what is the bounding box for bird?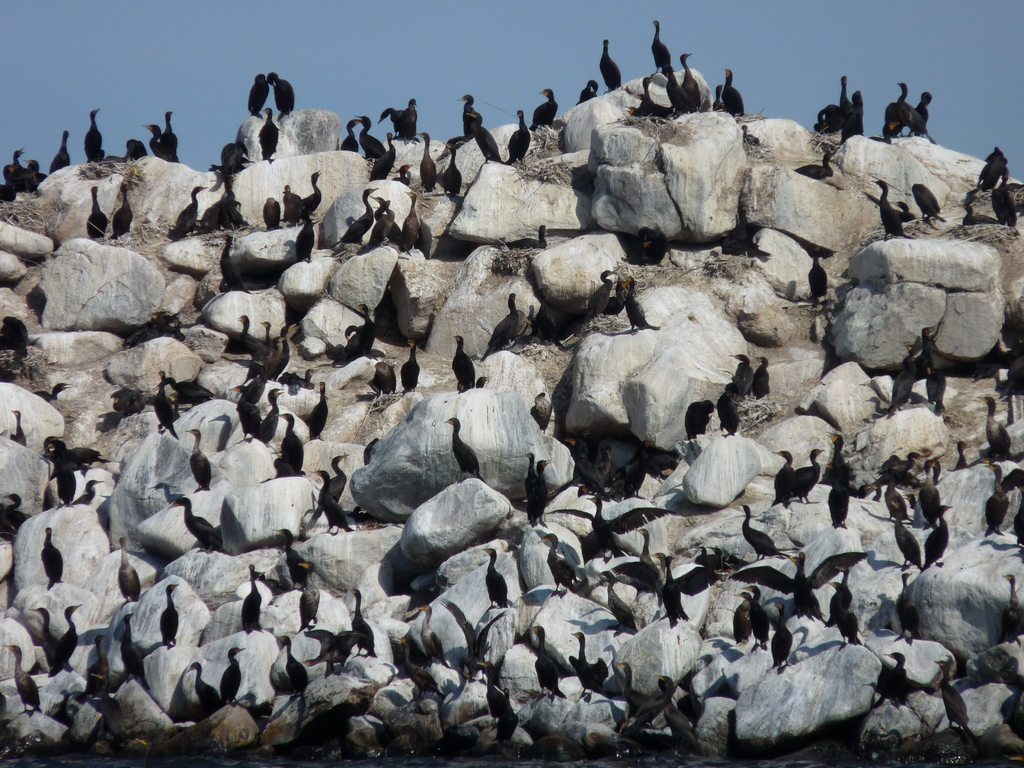
(left=828, top=434, right=847, bottom=488).
